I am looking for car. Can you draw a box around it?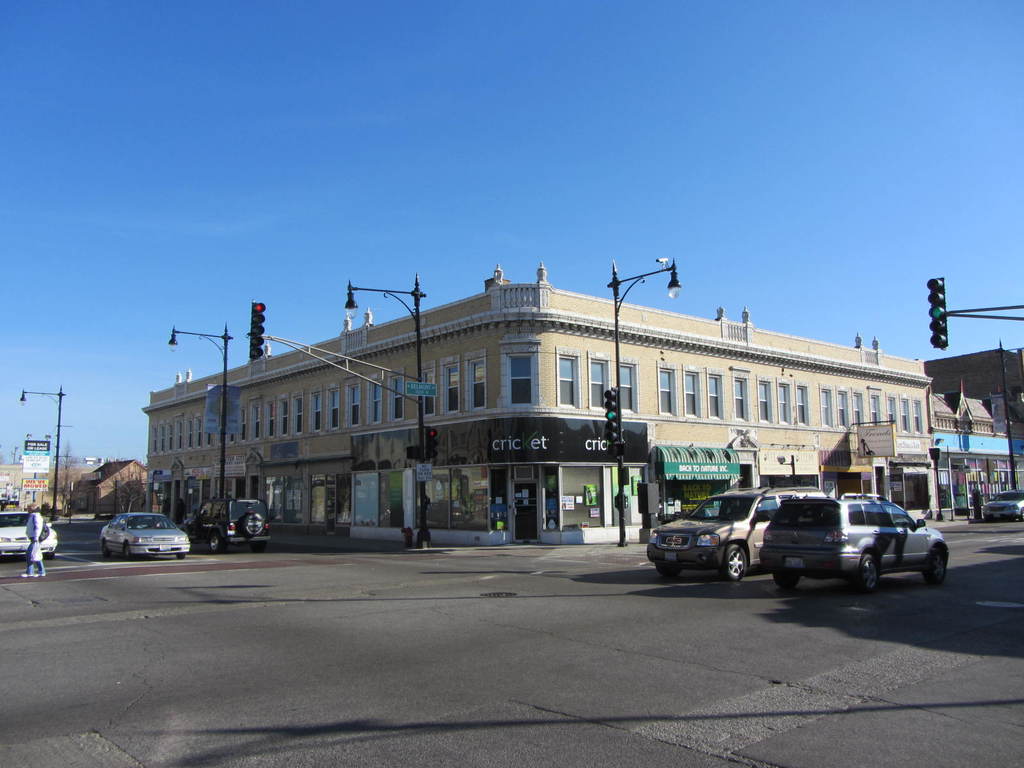
Sure, the bounding box is bbox(100, 511, 192, 562).
